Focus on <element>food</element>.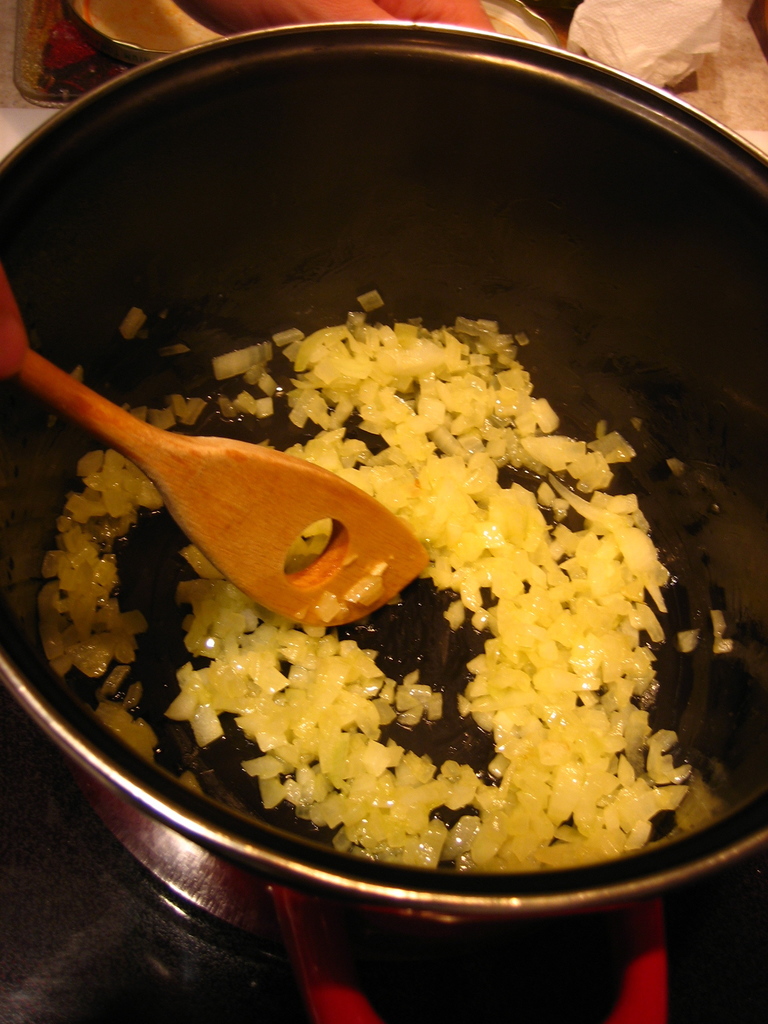
Focused at 21 0 224 99.
